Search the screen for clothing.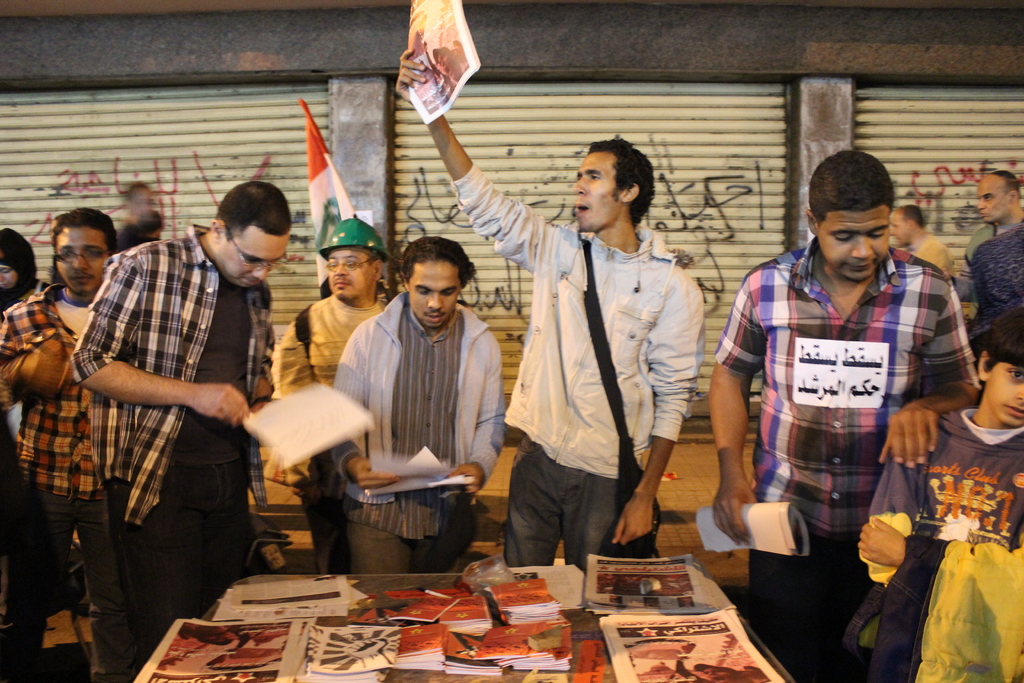
Found at [left=78, top=230, right=292, bottom=632].
